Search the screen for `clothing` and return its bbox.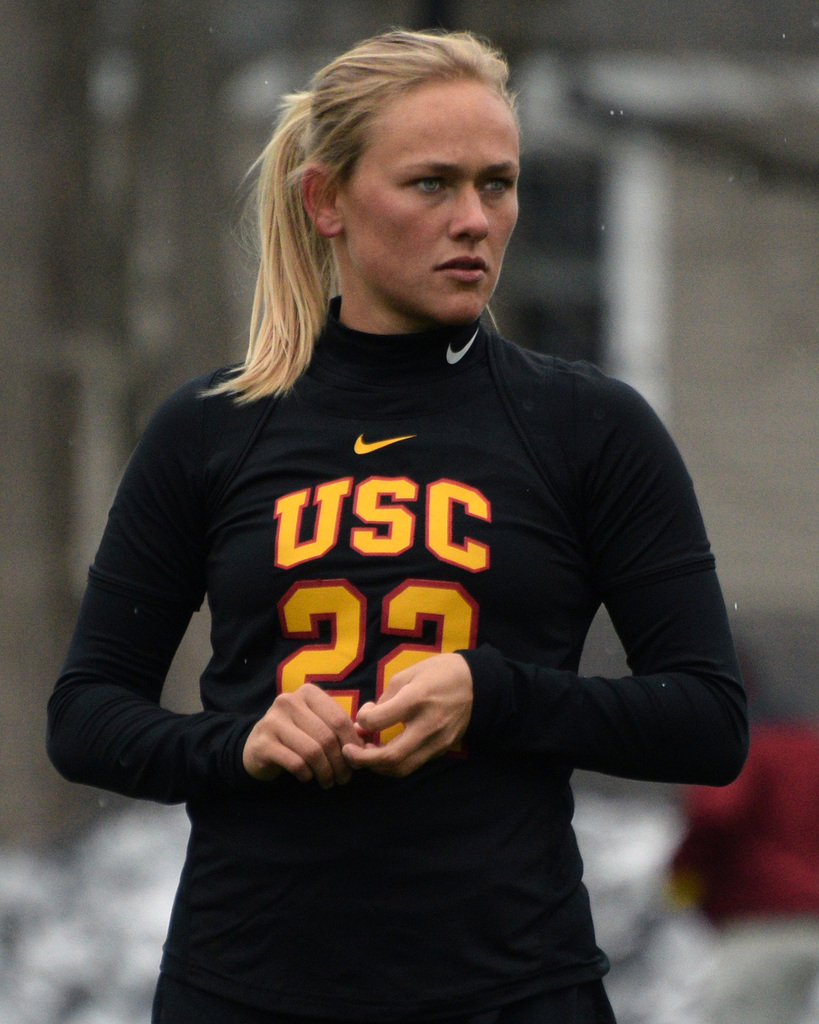
Found: pyautogui.locateOnScreen(45, 296, 751, 1023).
